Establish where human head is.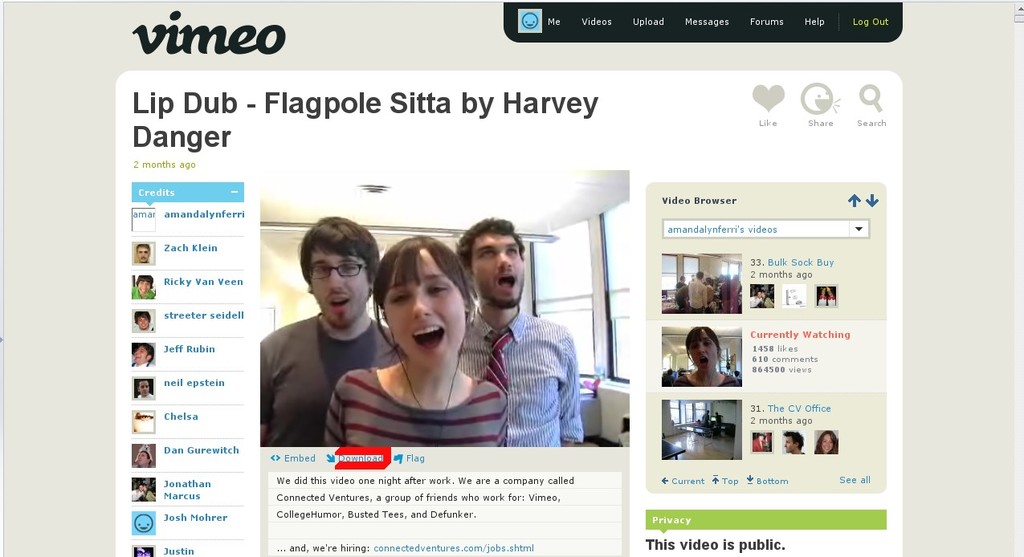
Established at x1=758, y1=433, x2=766, y2=440.
